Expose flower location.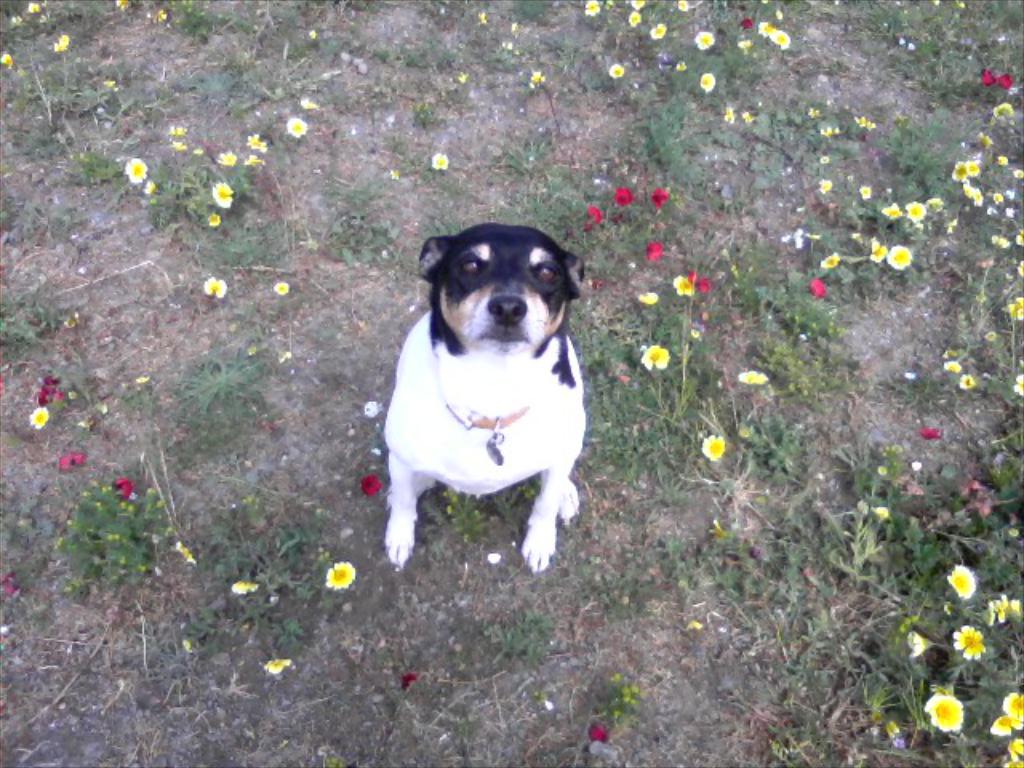
Exposed at <region>950, 162, 970, 179</region>.
